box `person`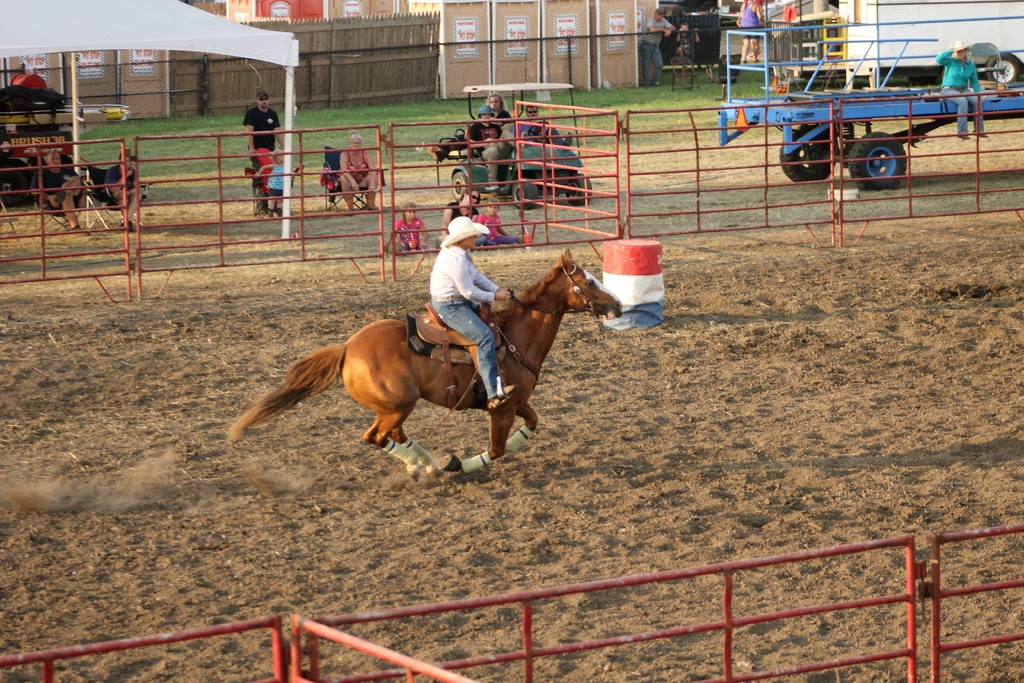
32:152:83:236
